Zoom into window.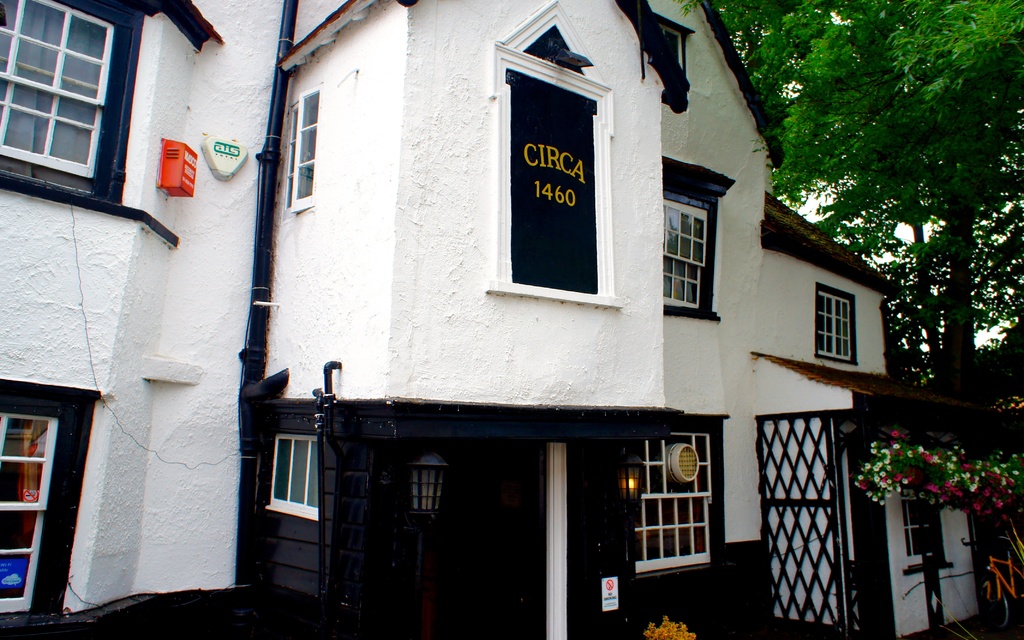
Zoom target: bbox=[899, 495, 947, 560].
